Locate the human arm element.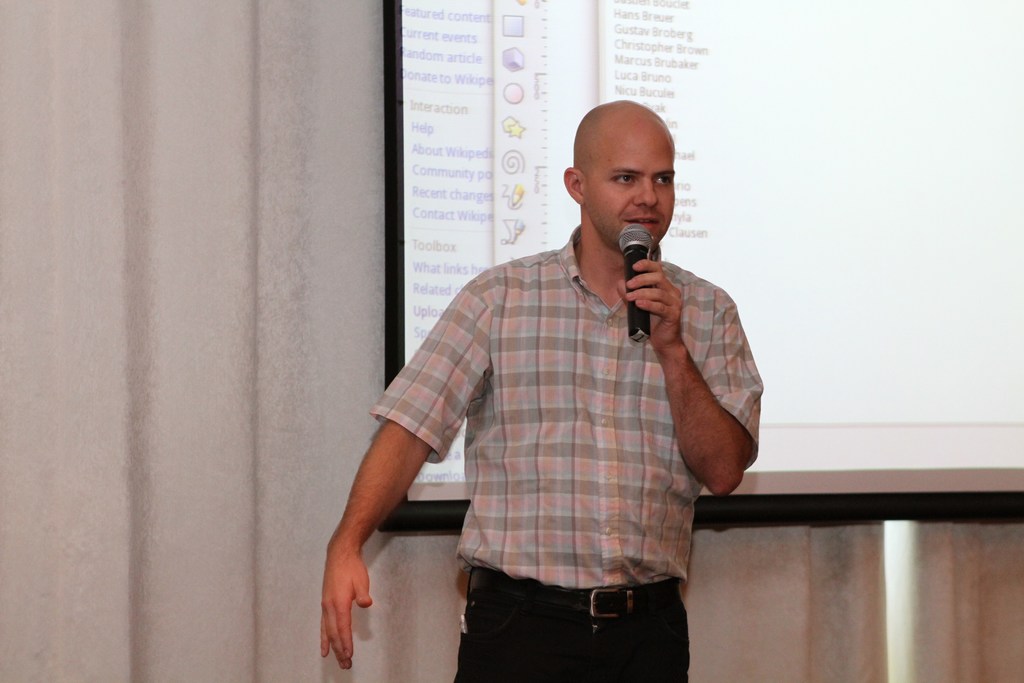
Element bbox: crop(653, 244, 753, 510).
